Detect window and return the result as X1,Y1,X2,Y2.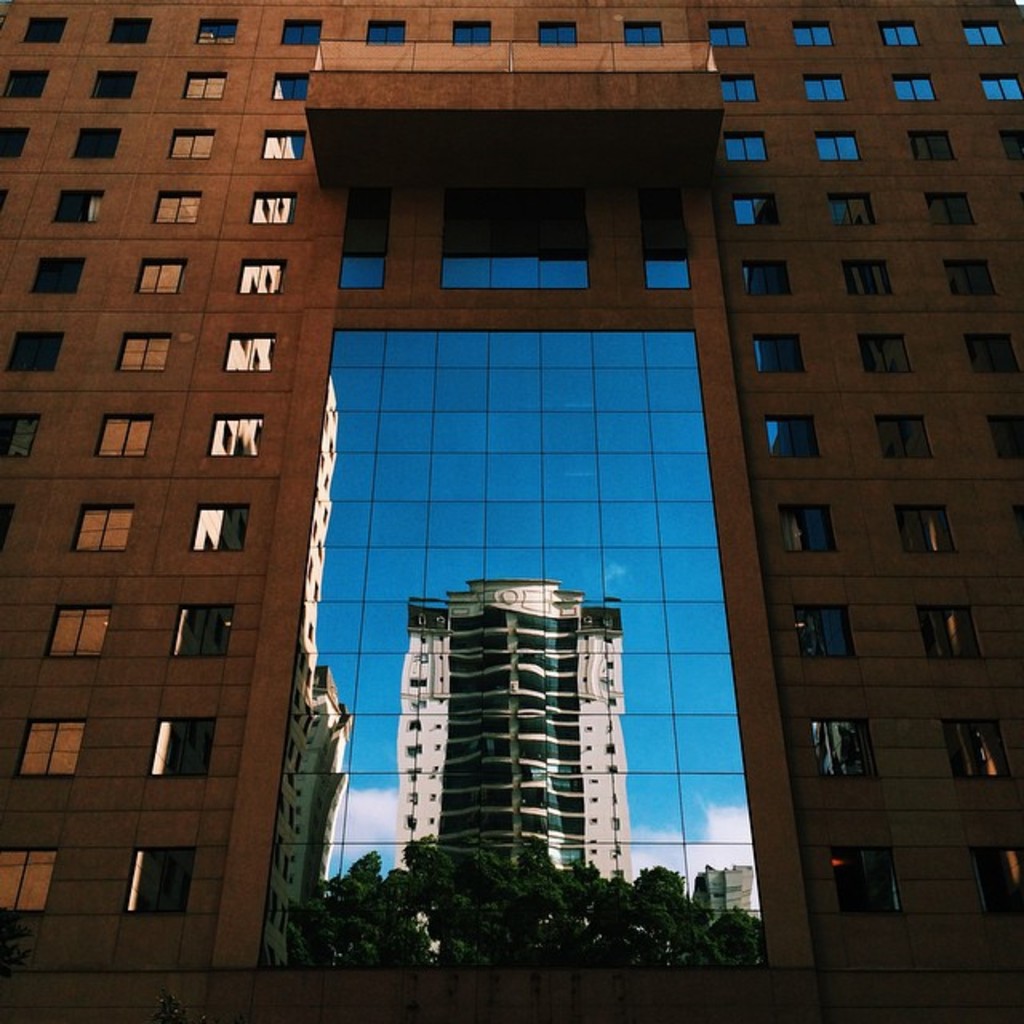
0,125,24,158.
